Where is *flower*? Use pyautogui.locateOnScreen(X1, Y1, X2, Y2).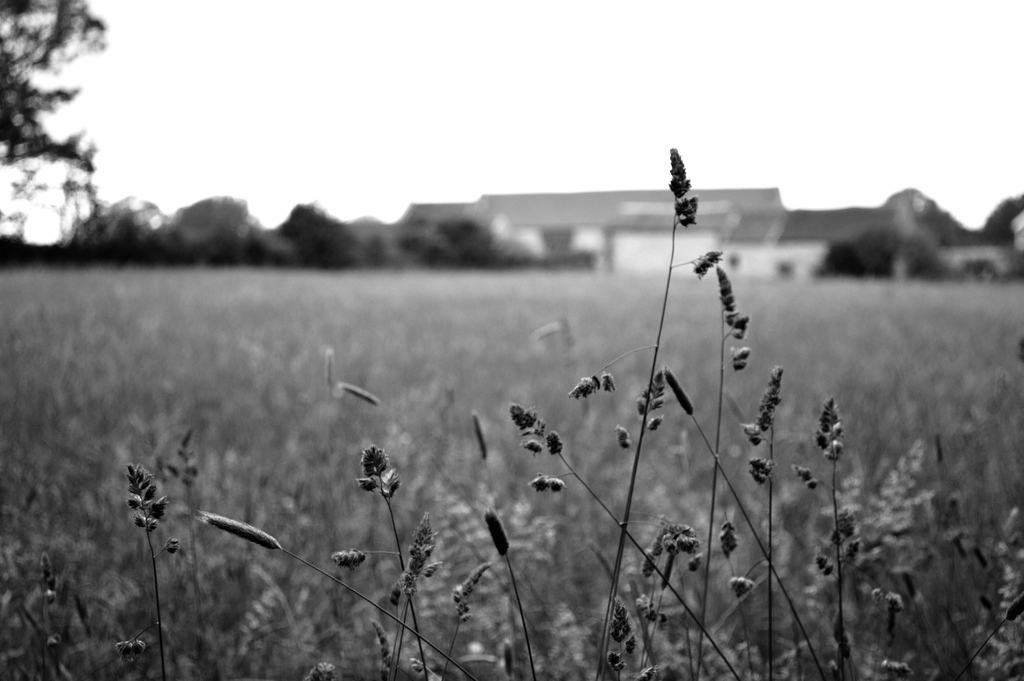
pyautogui.locateOnScreen(608, 598, 633, 645).
